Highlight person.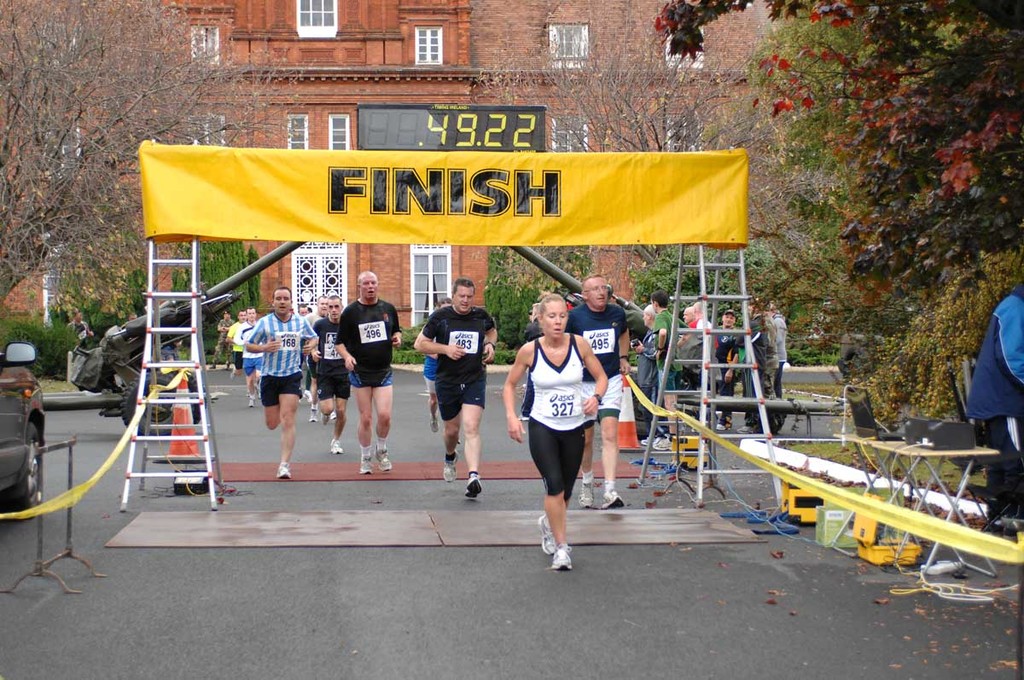
Highlighted region: [left=710, top=308, right=743, bottom=423].
